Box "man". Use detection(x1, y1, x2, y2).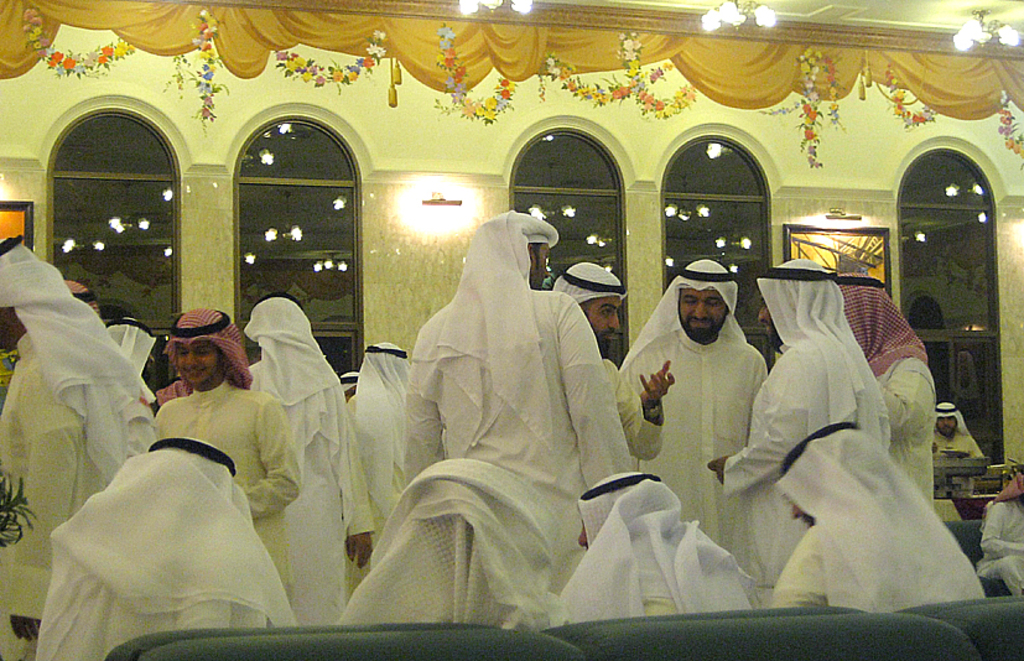
detection(0, 229, 152, 660).
